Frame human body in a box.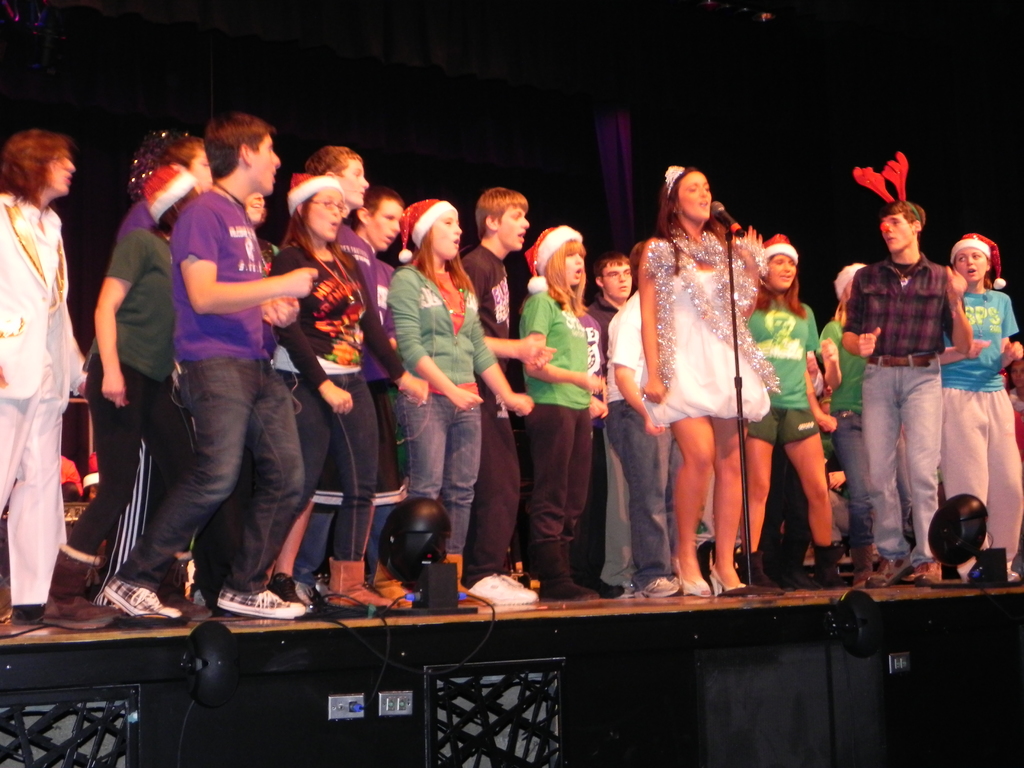
934:284:1021:585.
